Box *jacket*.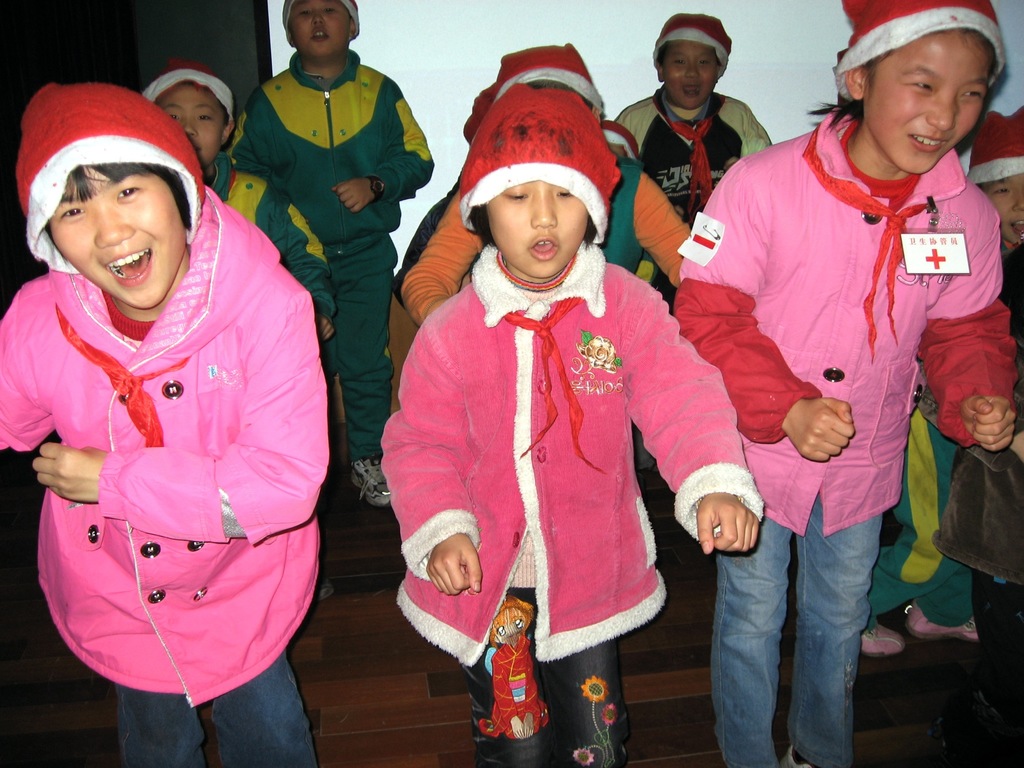
(681, 103, 1017, 532).
